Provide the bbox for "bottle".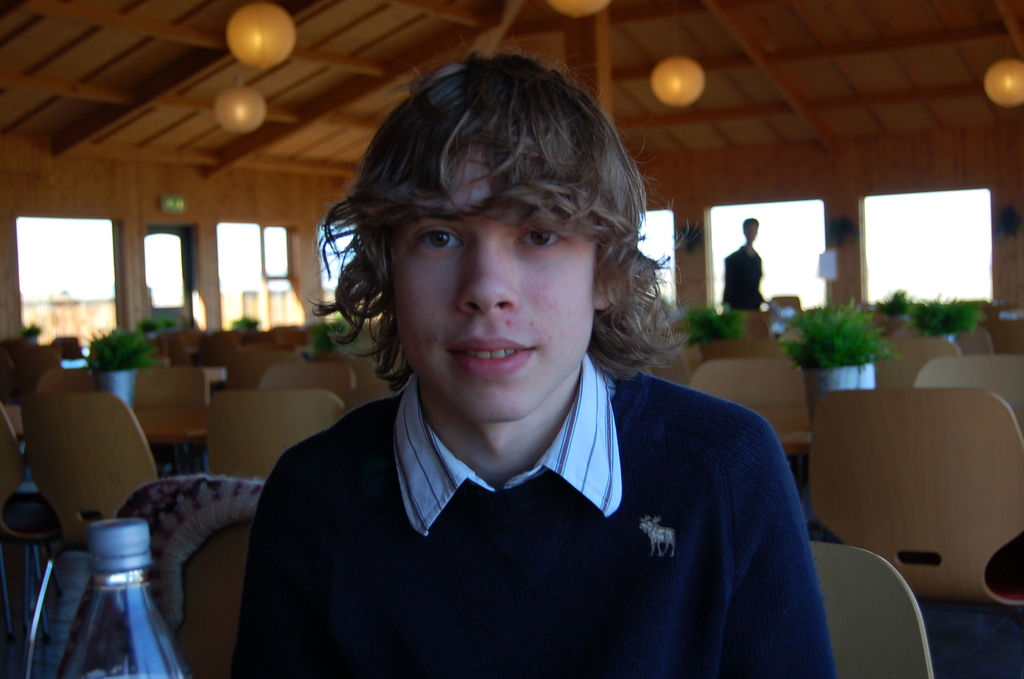
<box>54,500,185,674</box>.
